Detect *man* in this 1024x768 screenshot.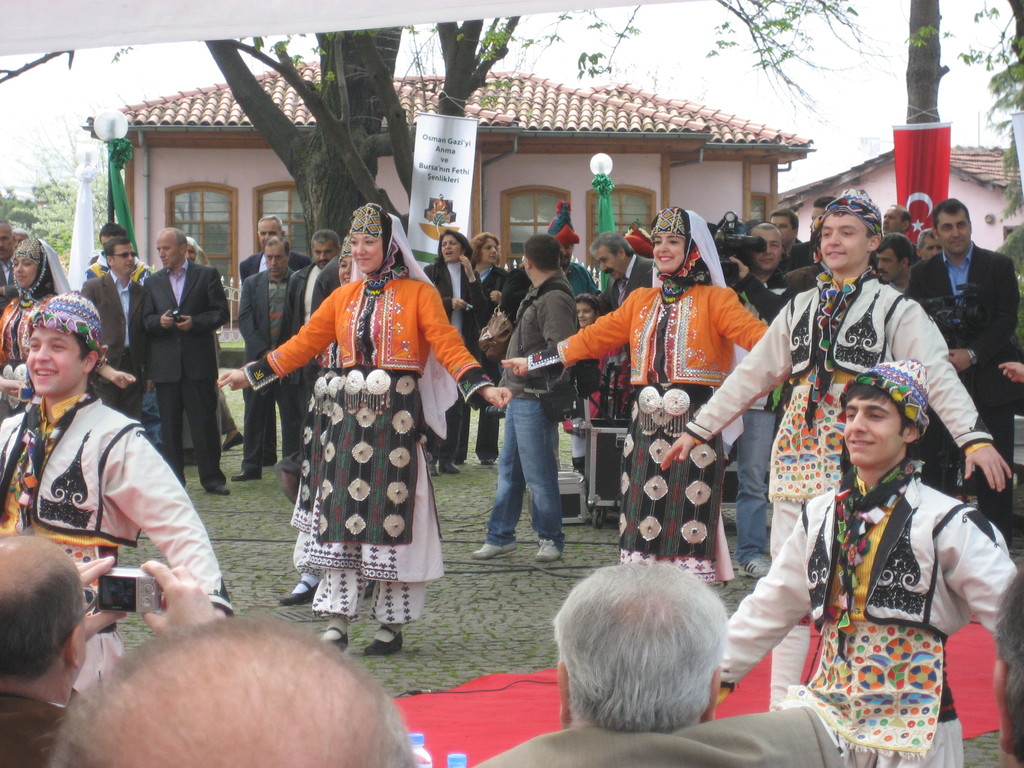
Detection: detection(879, 205, 909, 236).
